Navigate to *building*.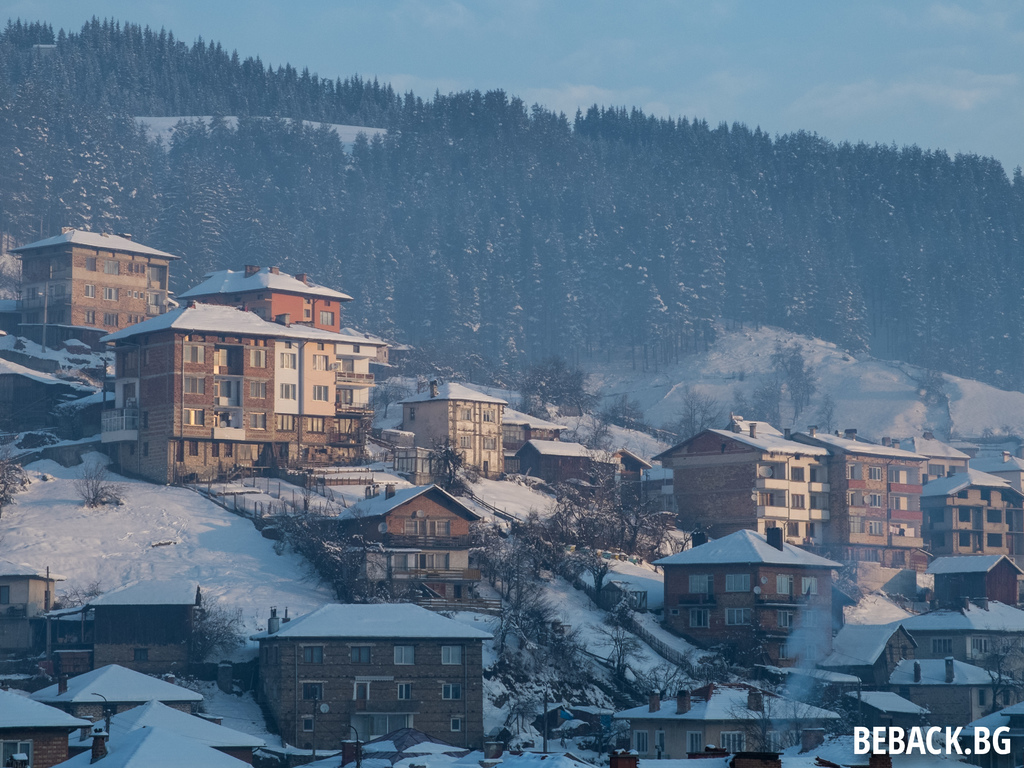
Navigation target: 23/600/101/666.
